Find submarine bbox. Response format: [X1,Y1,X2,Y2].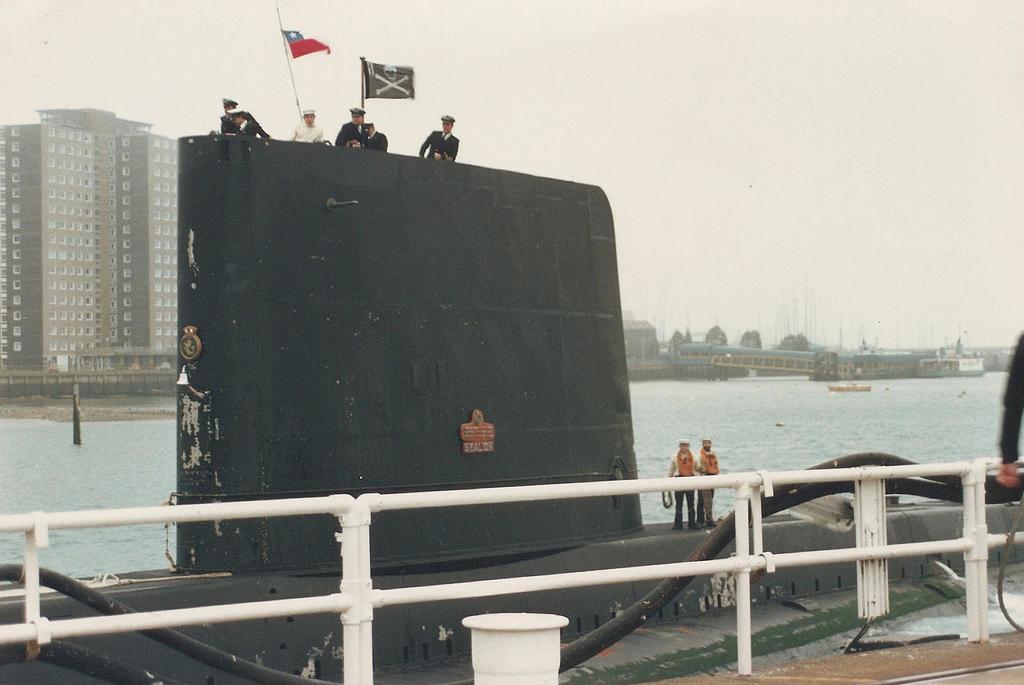
[0,133,1023,684].
